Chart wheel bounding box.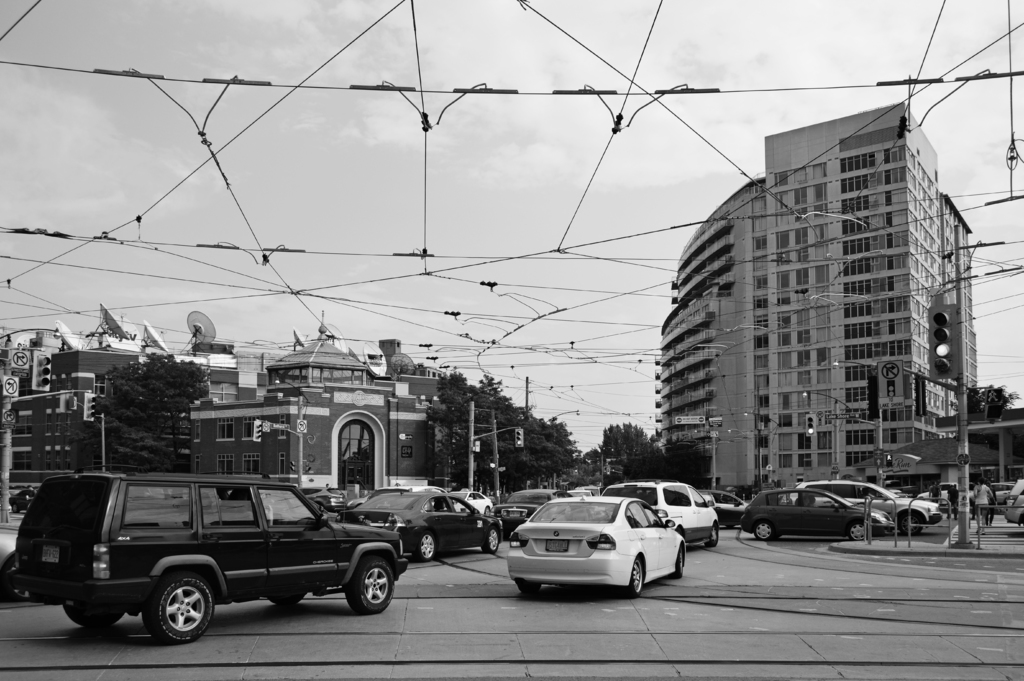
Charted: 707 527 719 545.
